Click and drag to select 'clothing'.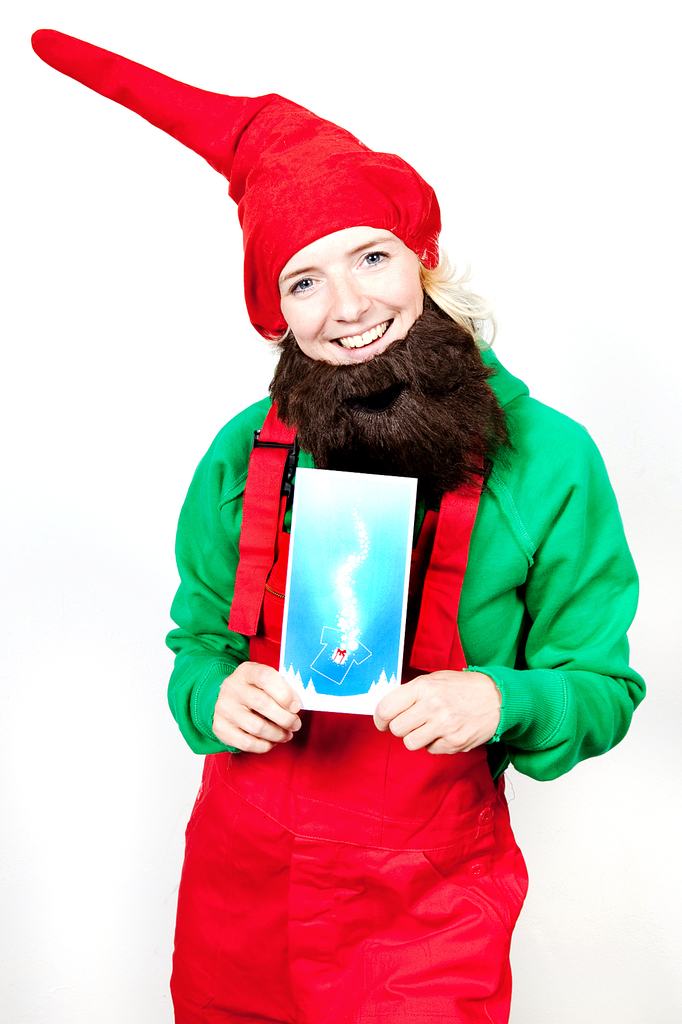
Selection: region(143, 280, 612, 982).
